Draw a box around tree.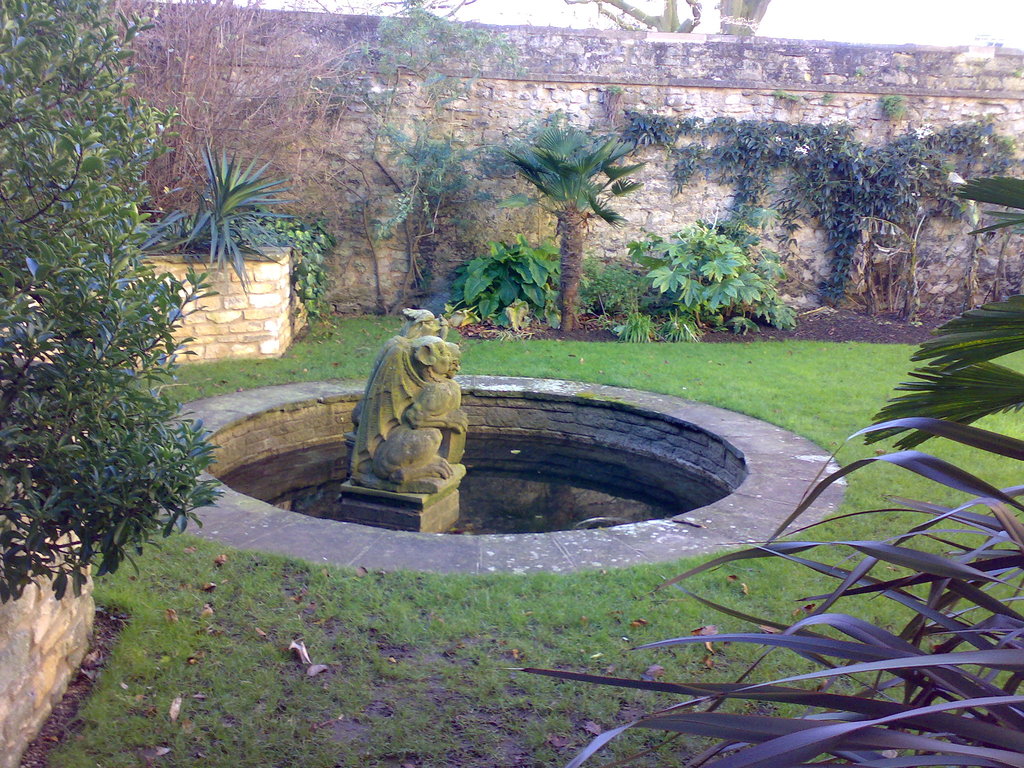
x1=497 y1=127 x2=643 y2=335.
